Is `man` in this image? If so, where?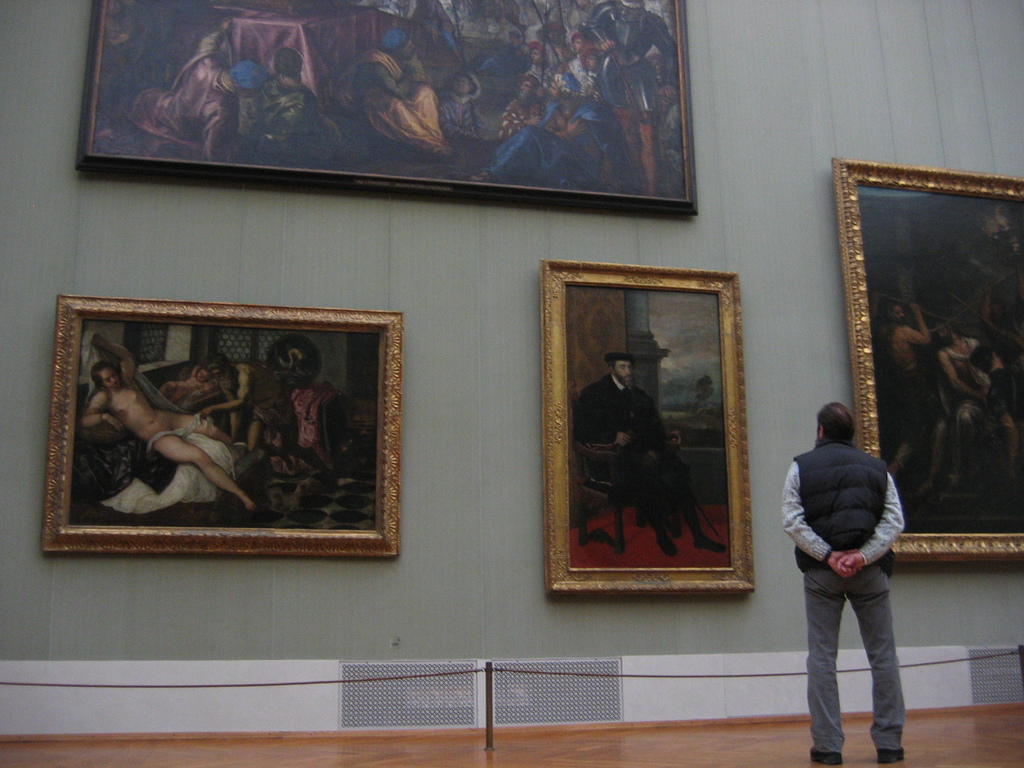
Yes, at [left=333, top=26, right=457, bottom=156].
